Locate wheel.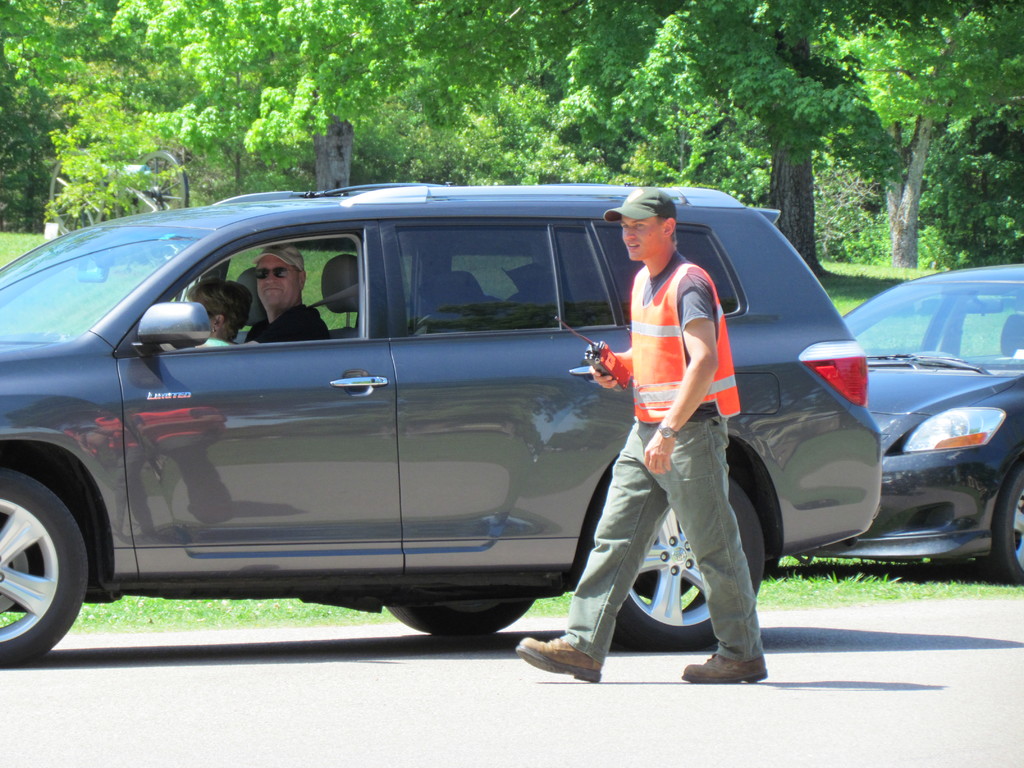
Bounding box: Rect(584, 474, 766, 651).
